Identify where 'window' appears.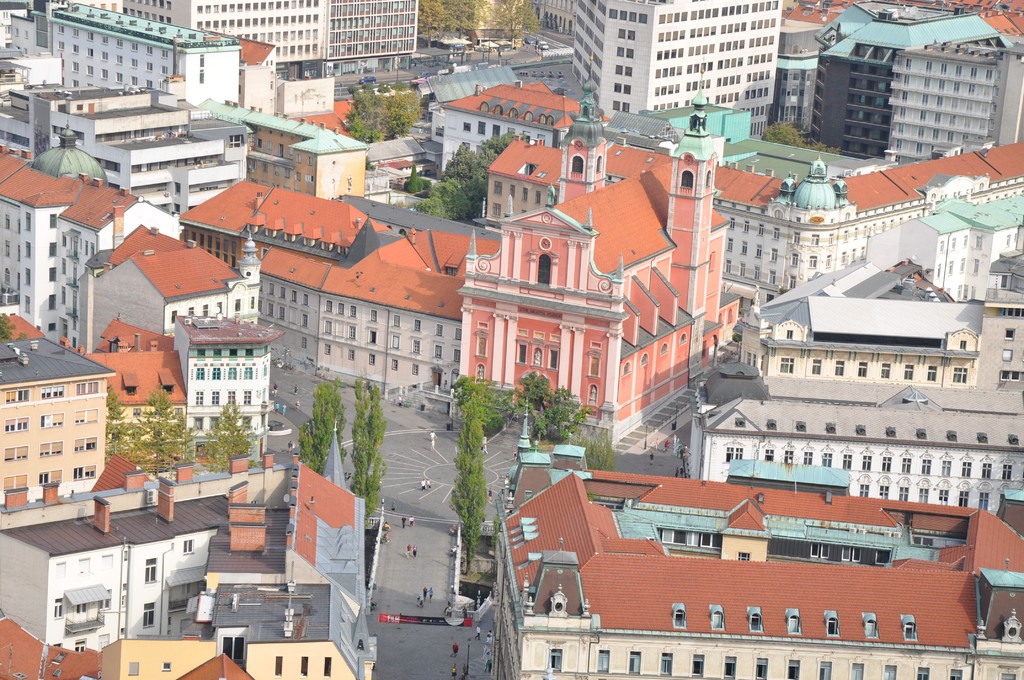
Appears at {"left": 323, "top": 660, "right": 330, "bottom": 679}.
